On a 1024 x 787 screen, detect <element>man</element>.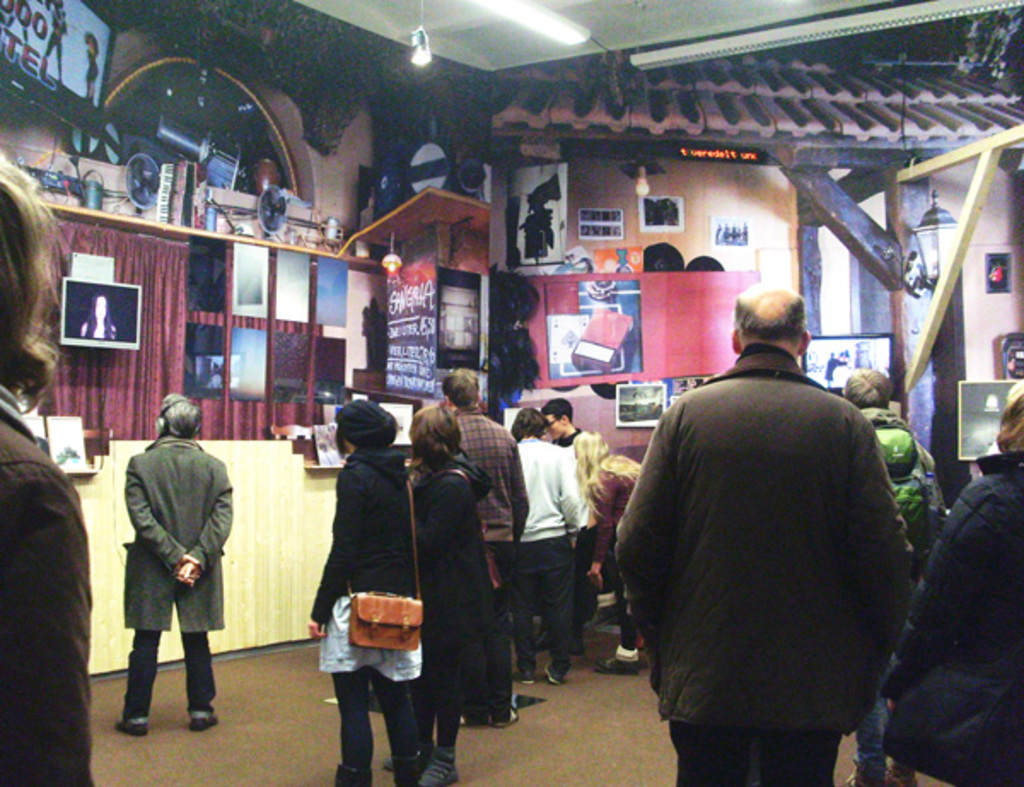
crop(544, 398, 608, 657).
